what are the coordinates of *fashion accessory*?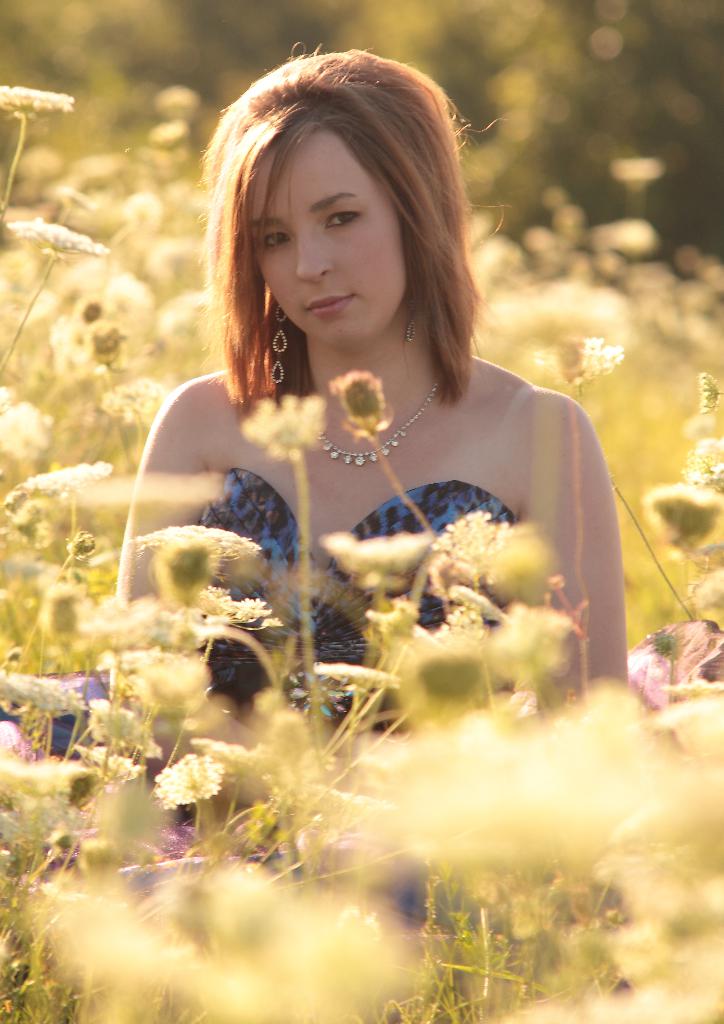
left=263, top=314, right=289, bottom=386.
